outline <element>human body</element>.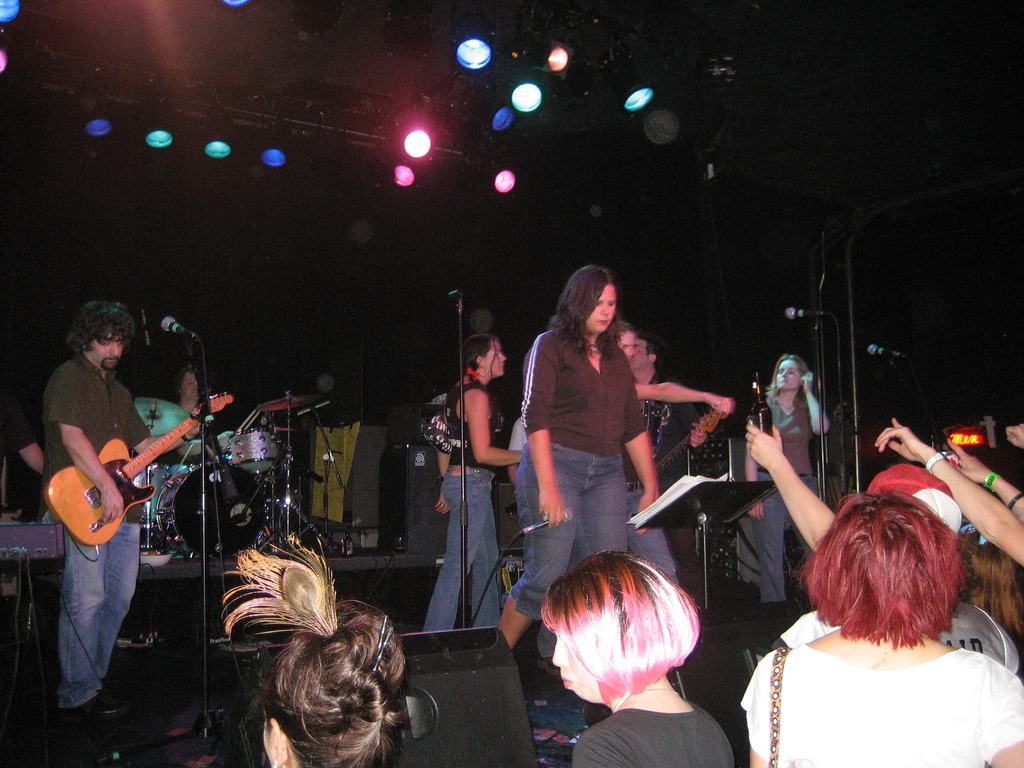
Outline: {"left": 420, "top": 373, "right": 520, "bottom": 631}.
